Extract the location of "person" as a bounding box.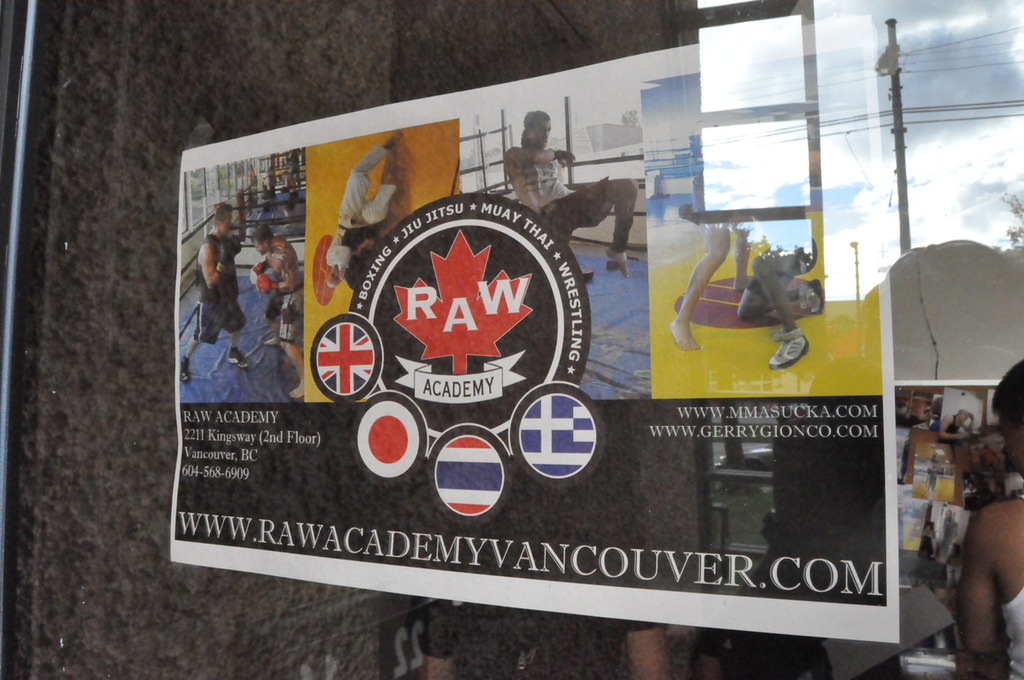
{"left": 248, "top": 223, "right": 309, "bottom": 397}.
